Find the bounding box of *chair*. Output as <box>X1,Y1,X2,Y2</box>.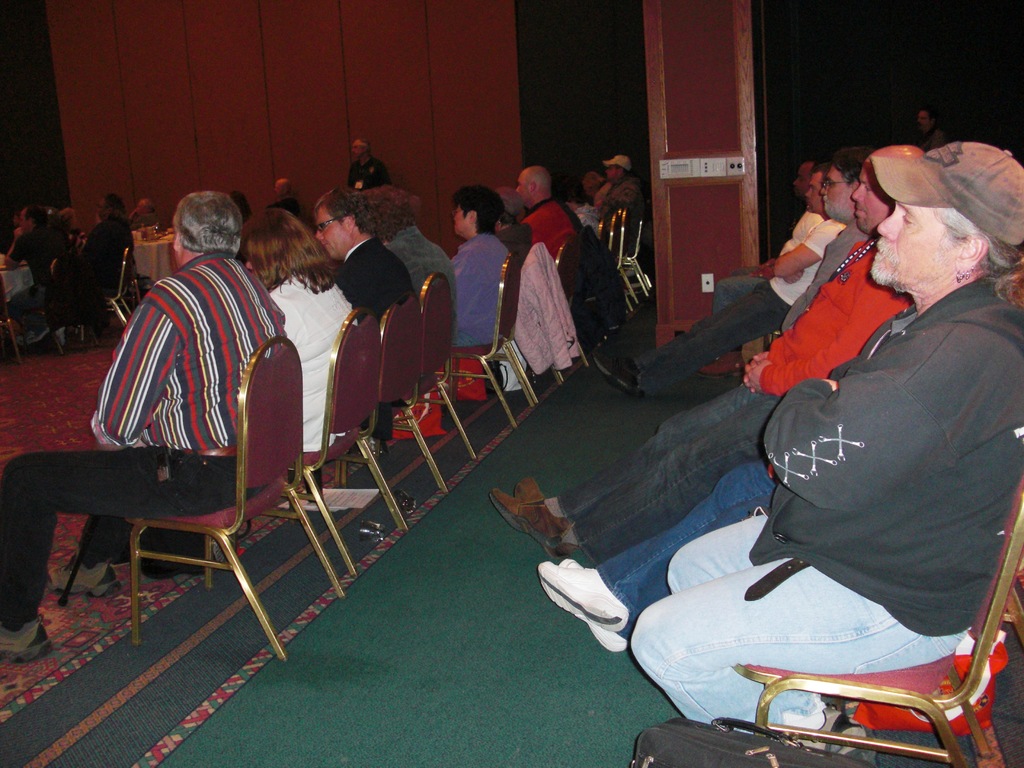
<box>732,484,1023,767</box>.
